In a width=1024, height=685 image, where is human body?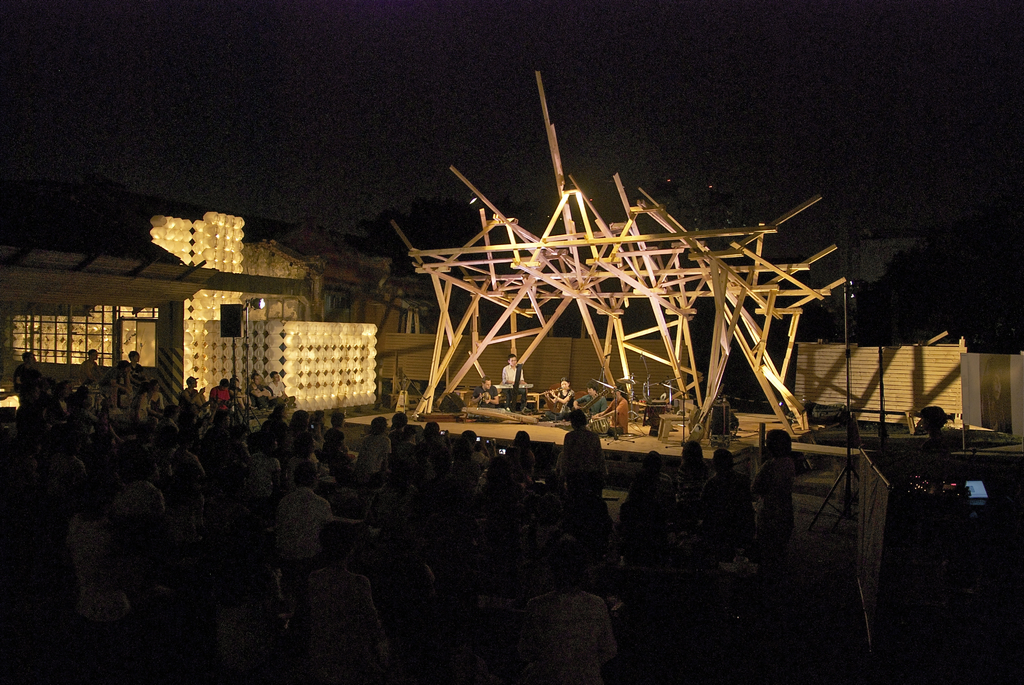
{"left": 147, "top": 378, "right": 163, "bottom": 414}.
